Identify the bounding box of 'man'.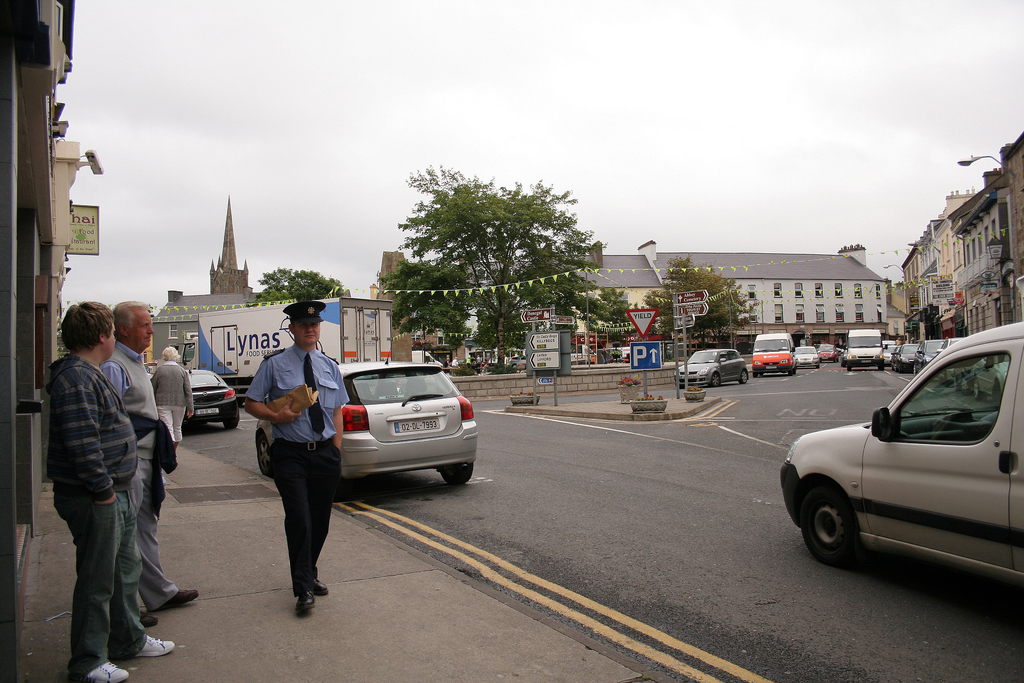
x1=102 y1=298 x2=203 y2=625.
